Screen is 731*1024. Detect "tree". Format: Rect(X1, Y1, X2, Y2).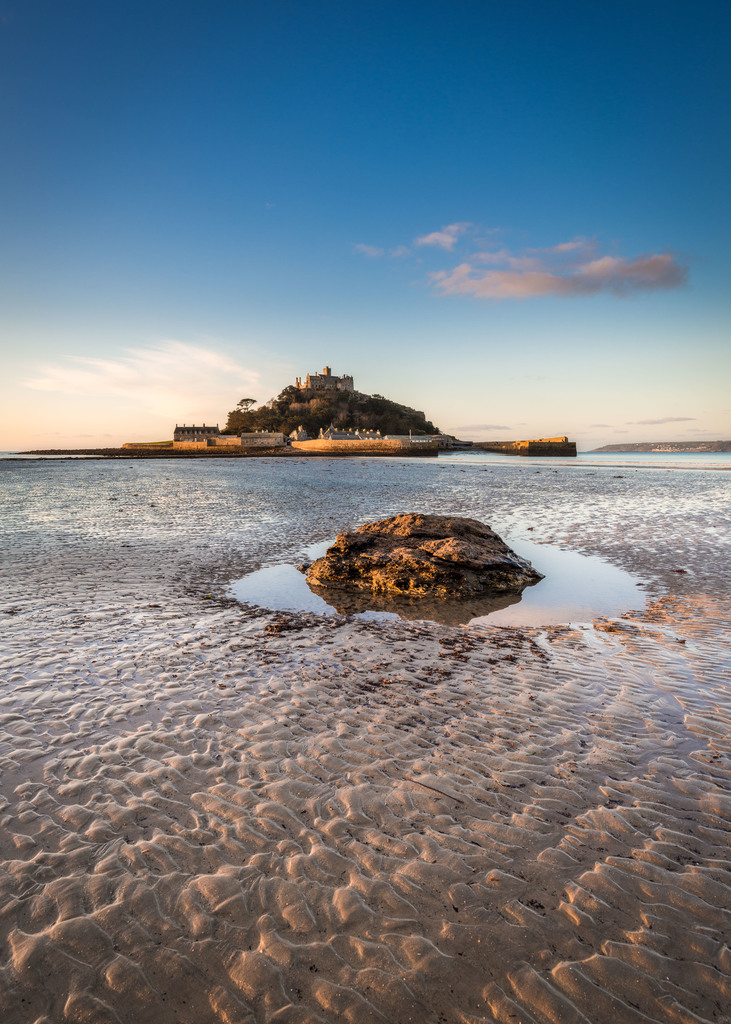
Rect(265, 397, 279, 412).
